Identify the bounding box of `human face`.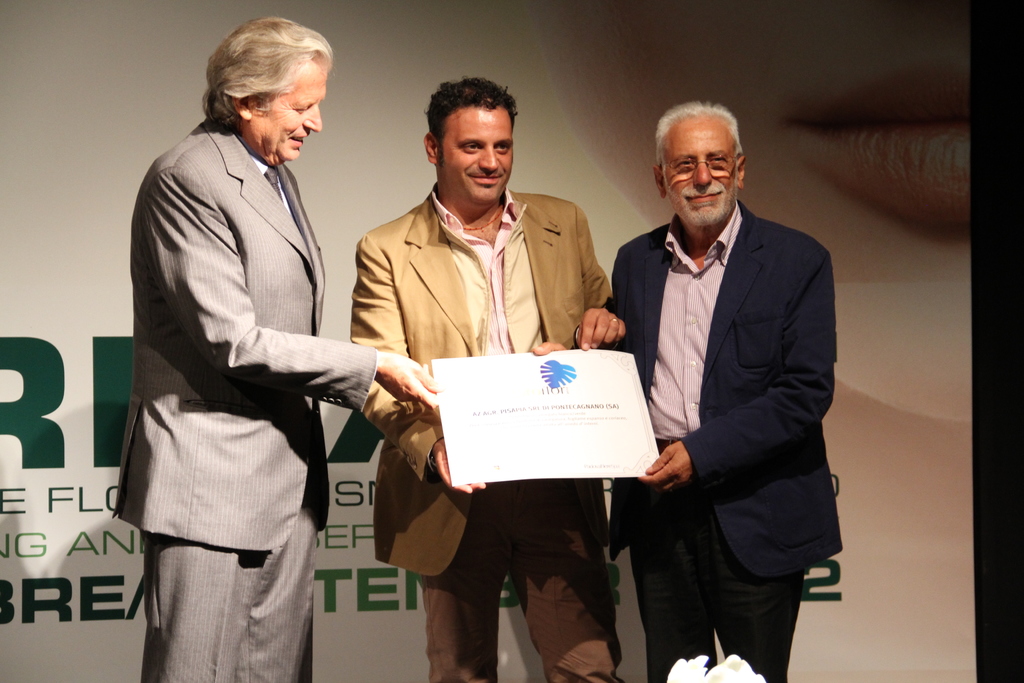
bbox(255, 58, 332, 162).
